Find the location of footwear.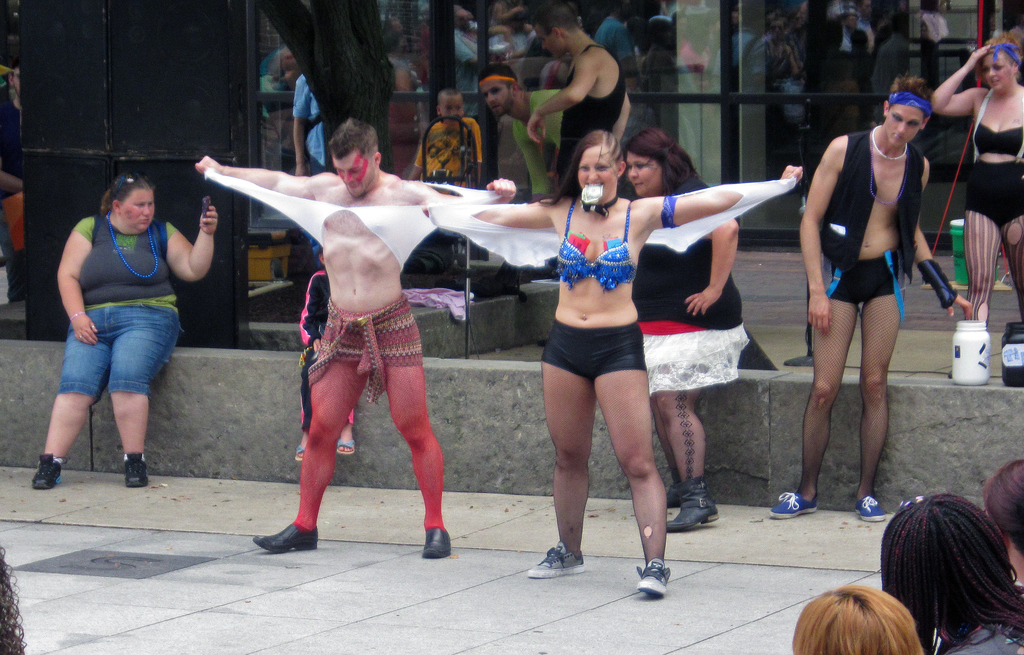
Location: [33, 455, 73, 490].
